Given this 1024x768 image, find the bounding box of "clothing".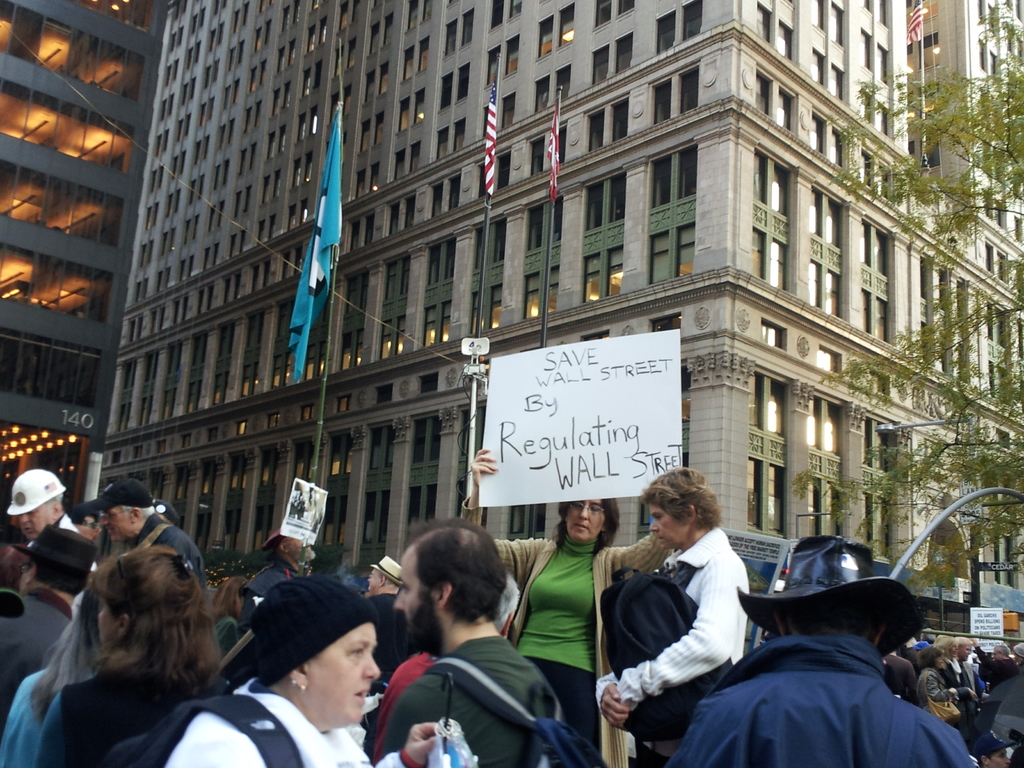
[left=479, top=519, right=683, bottom=751].
